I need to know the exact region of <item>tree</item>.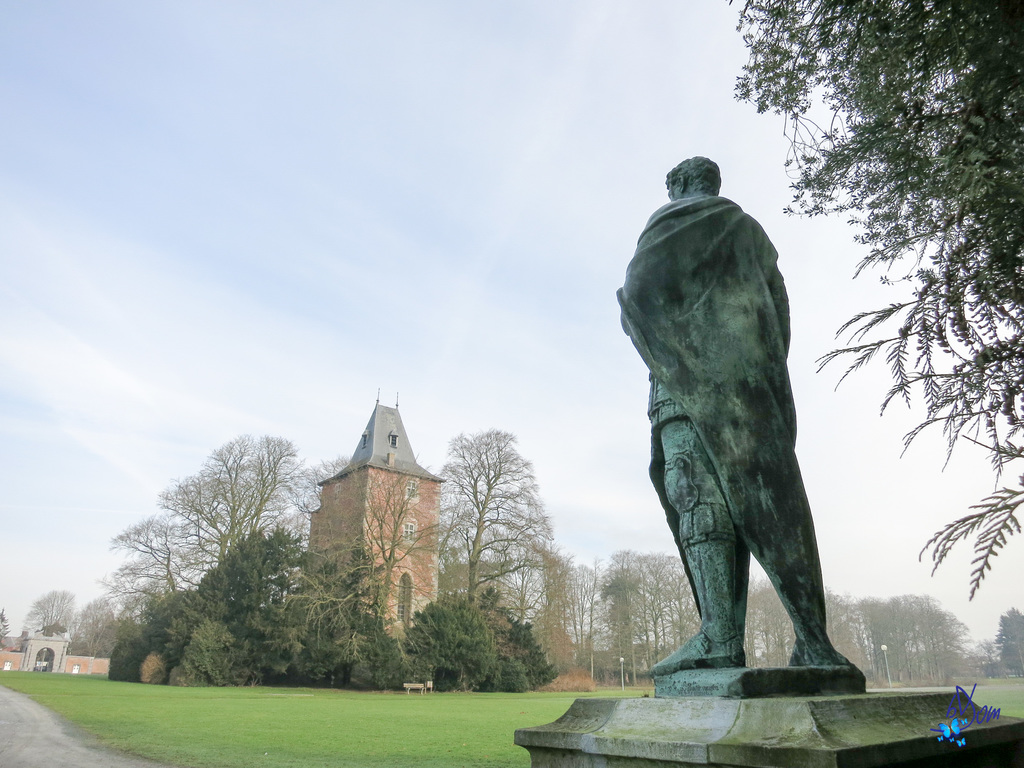
Region: <box>730,0,1023,596</box>.
